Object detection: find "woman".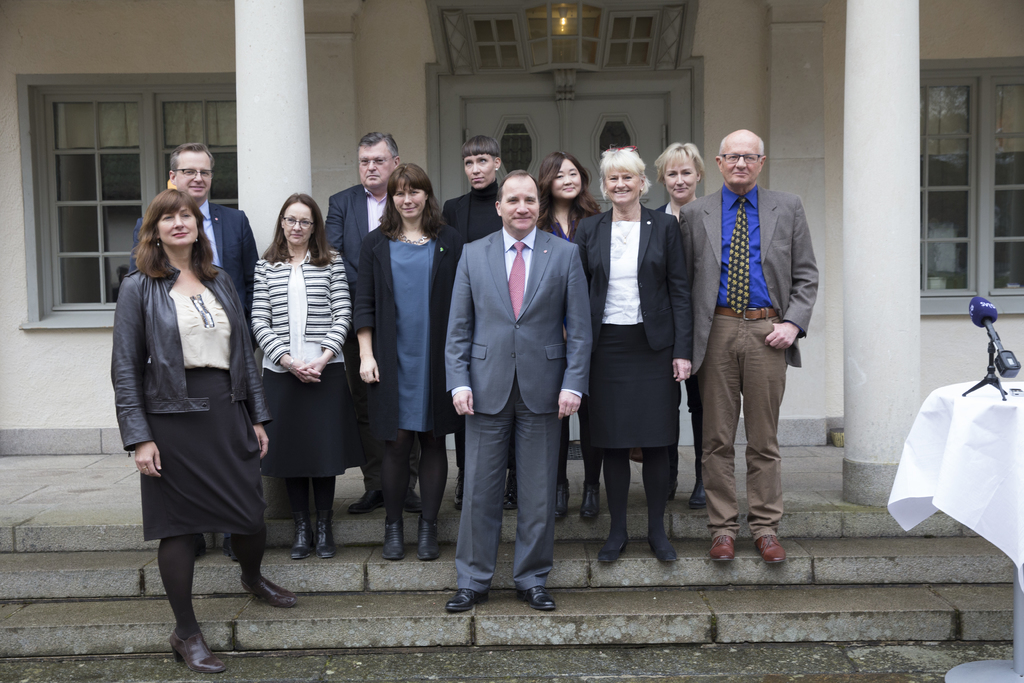
437:135:508:516.
